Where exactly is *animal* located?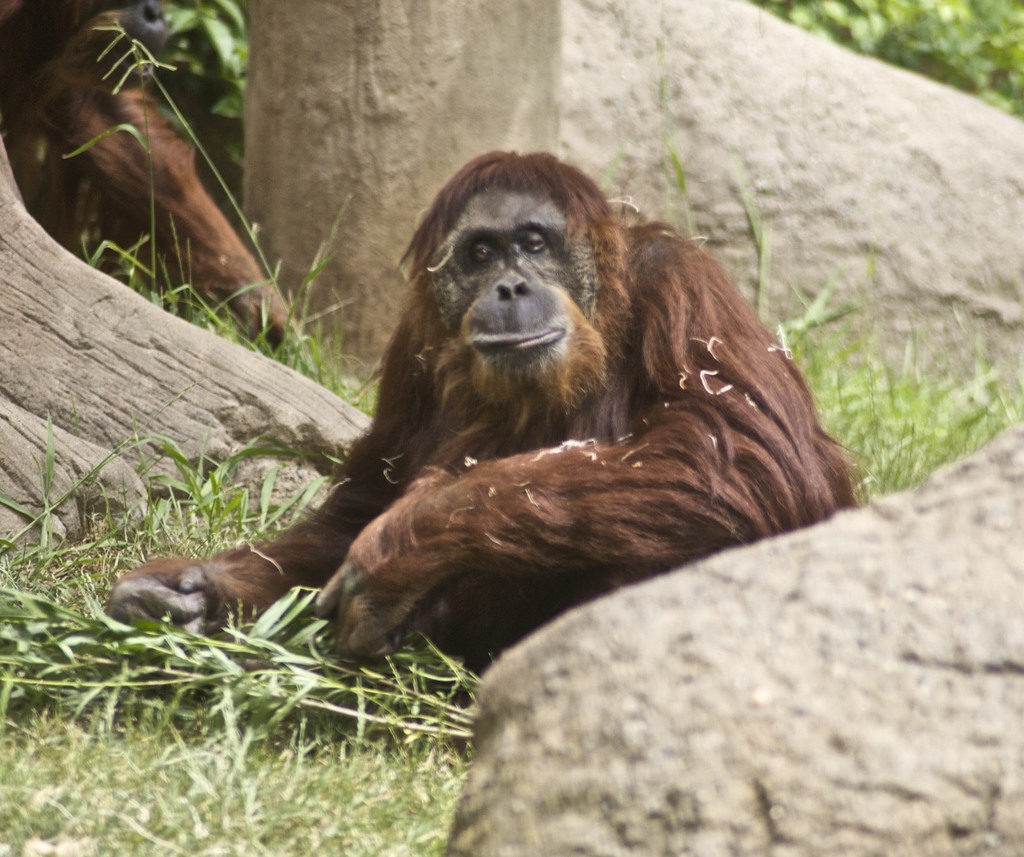
Its bounding box is [99,147,869,681].
